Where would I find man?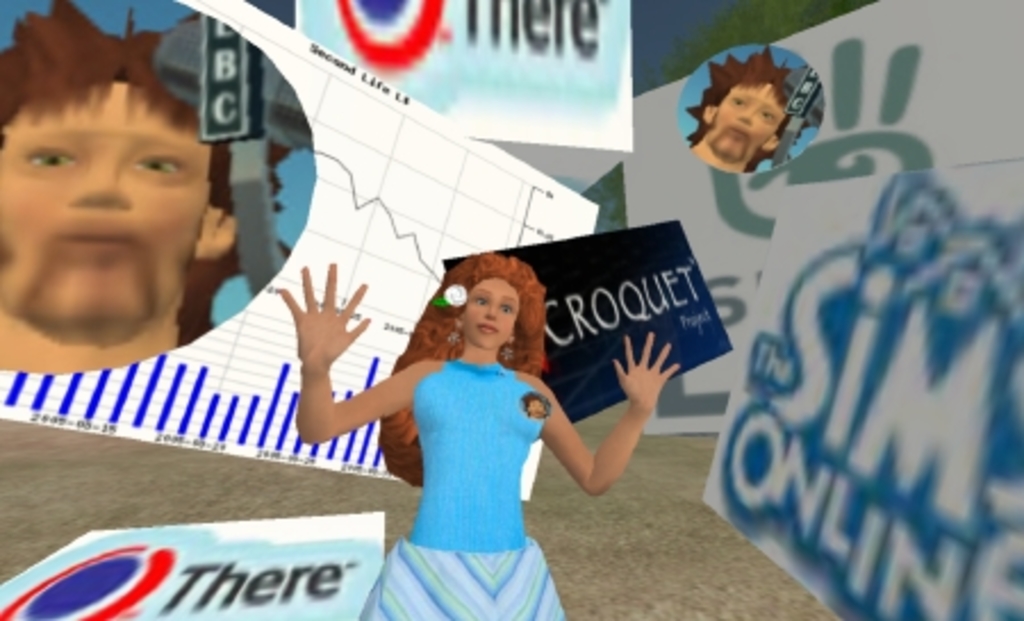
At pyautogui.locateOnScreen(0, 0, 289, 373).
